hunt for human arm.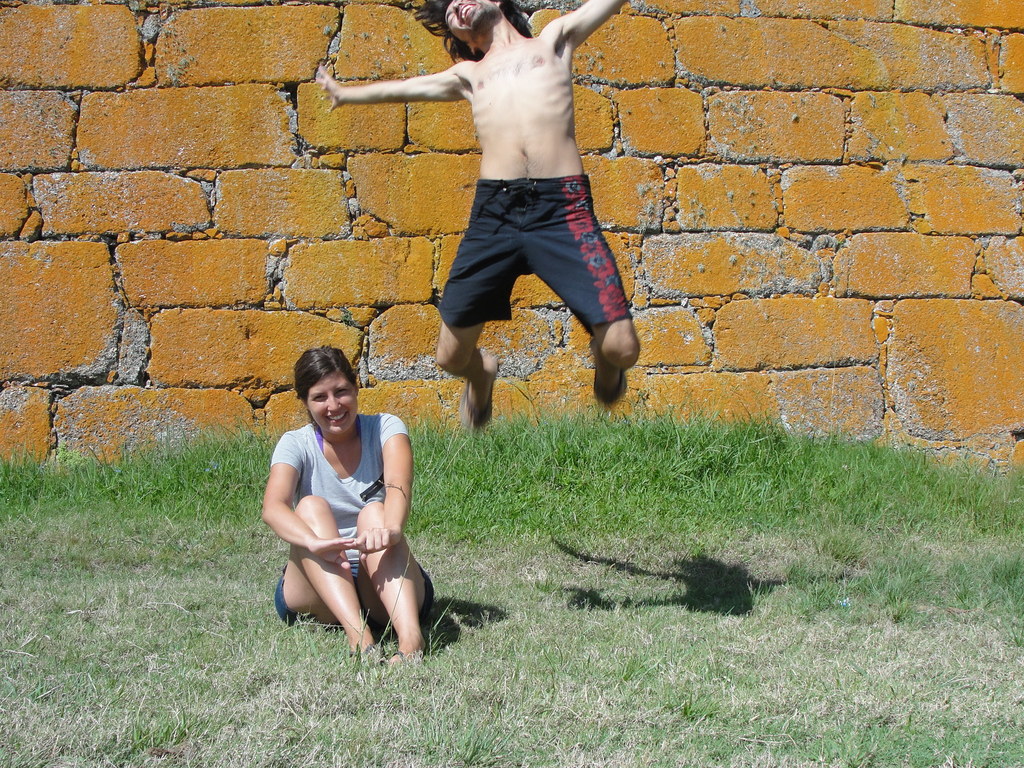
Hunted down at <region>352, 410, 409, 547</region>.
